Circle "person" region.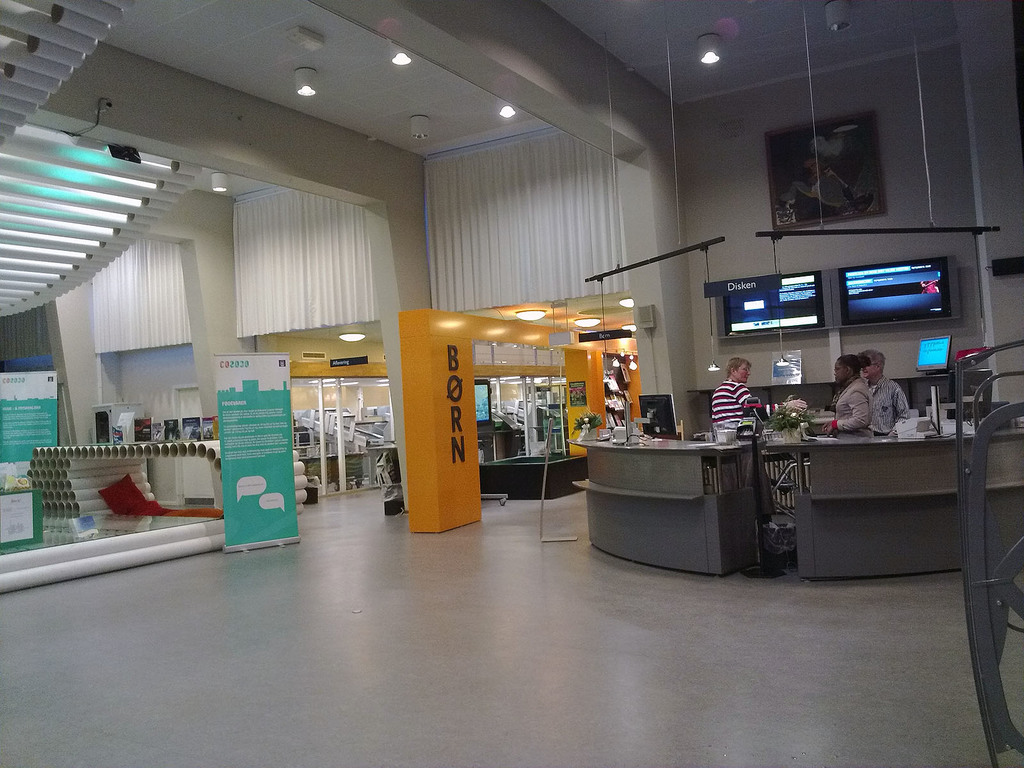
Region: (x1=865, y1=352, x2=913, y2=433).
